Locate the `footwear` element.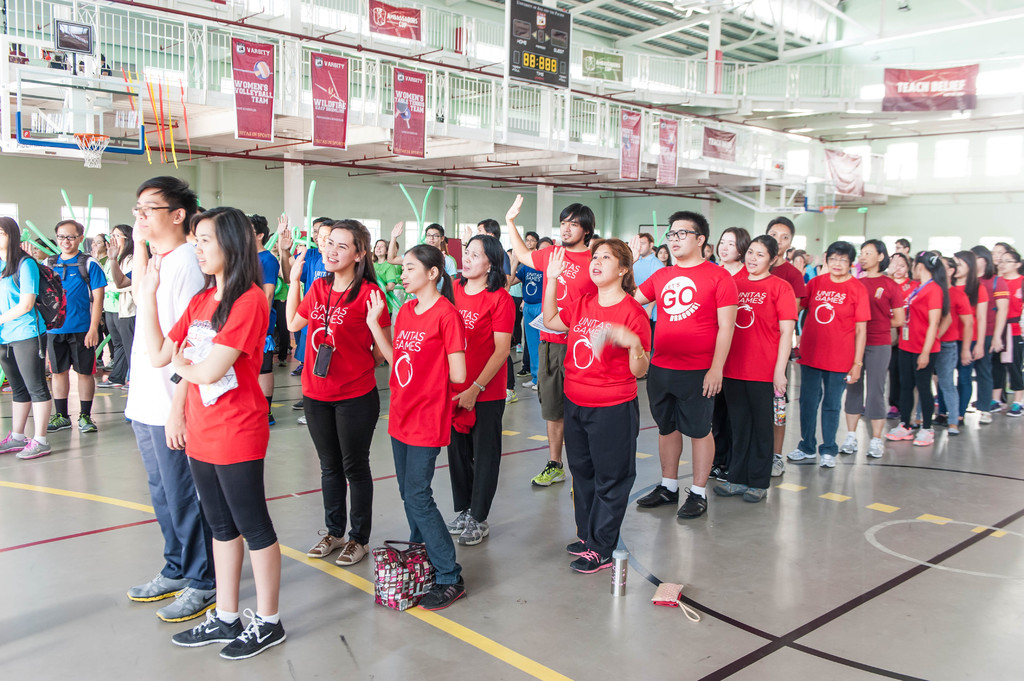
Element bbox: [335, 541, 374, 565].
